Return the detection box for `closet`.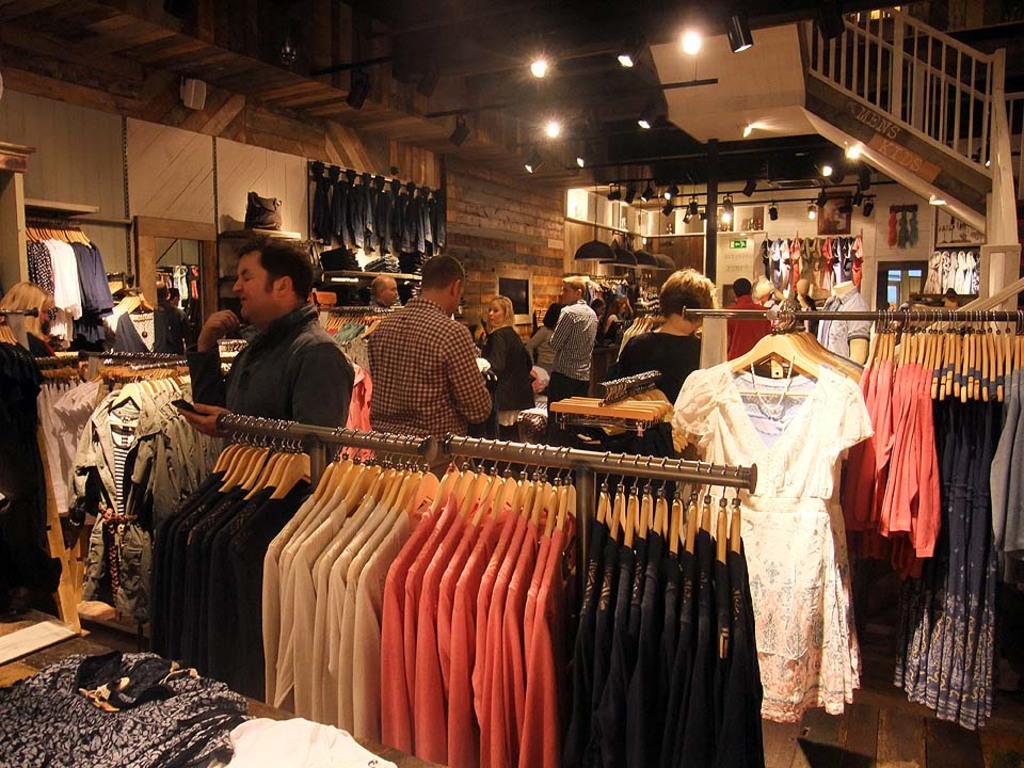
25/228/115/355.
